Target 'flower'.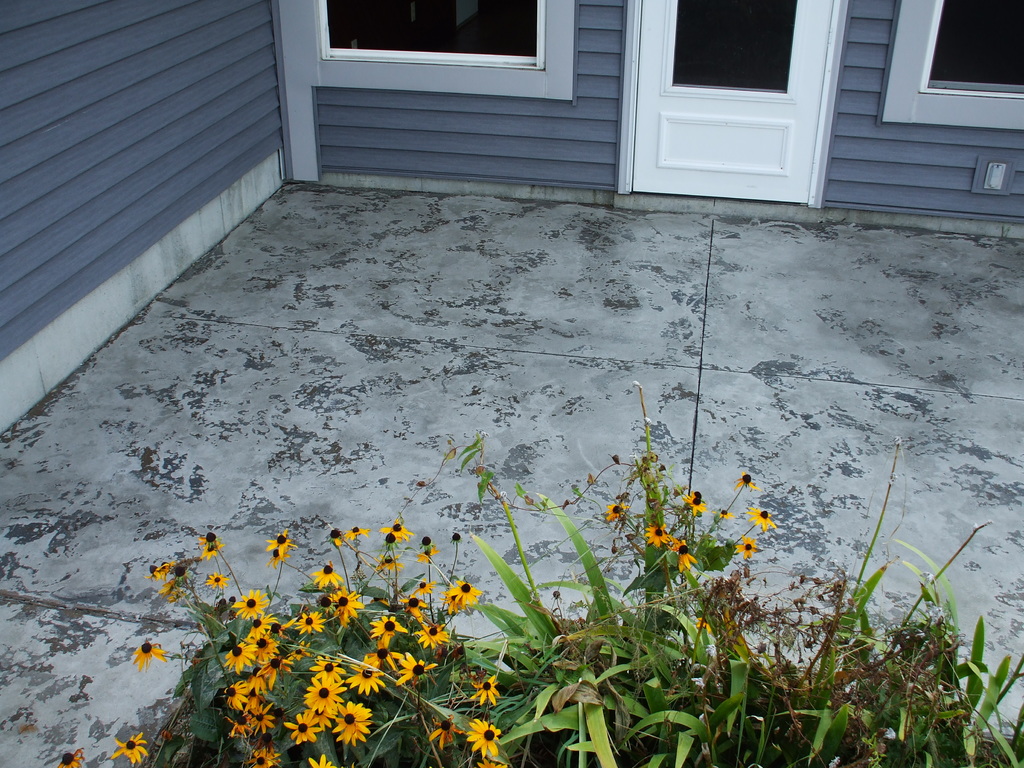
Target region: (left=52, top=745, right=83, bottom=767).
